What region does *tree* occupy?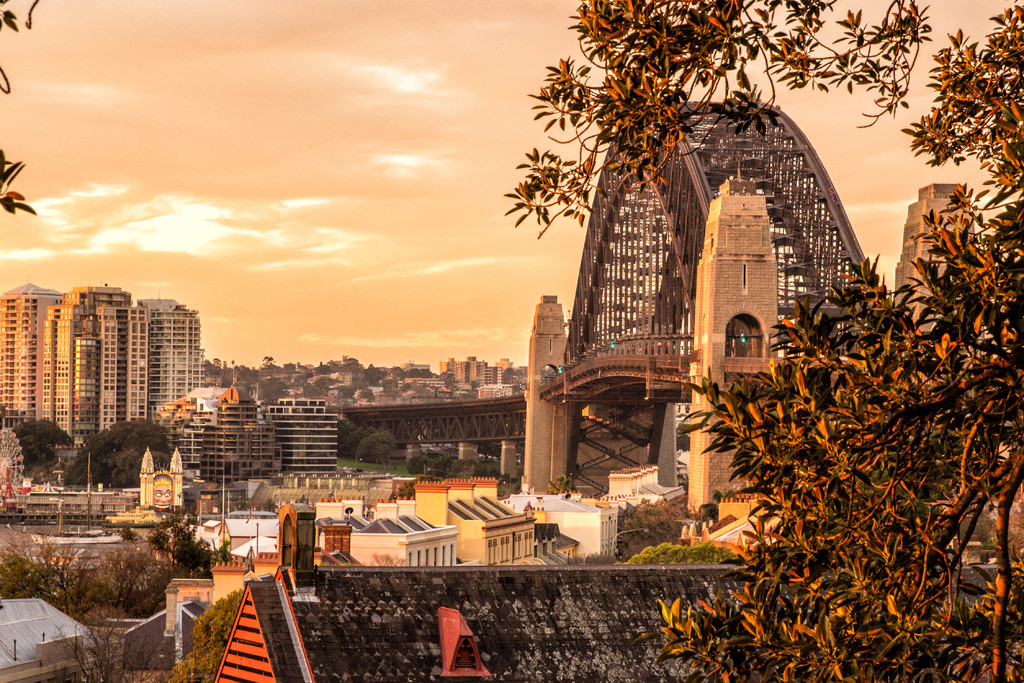
pyautogui.locateOnScreen(363, 431, 413, 464).
